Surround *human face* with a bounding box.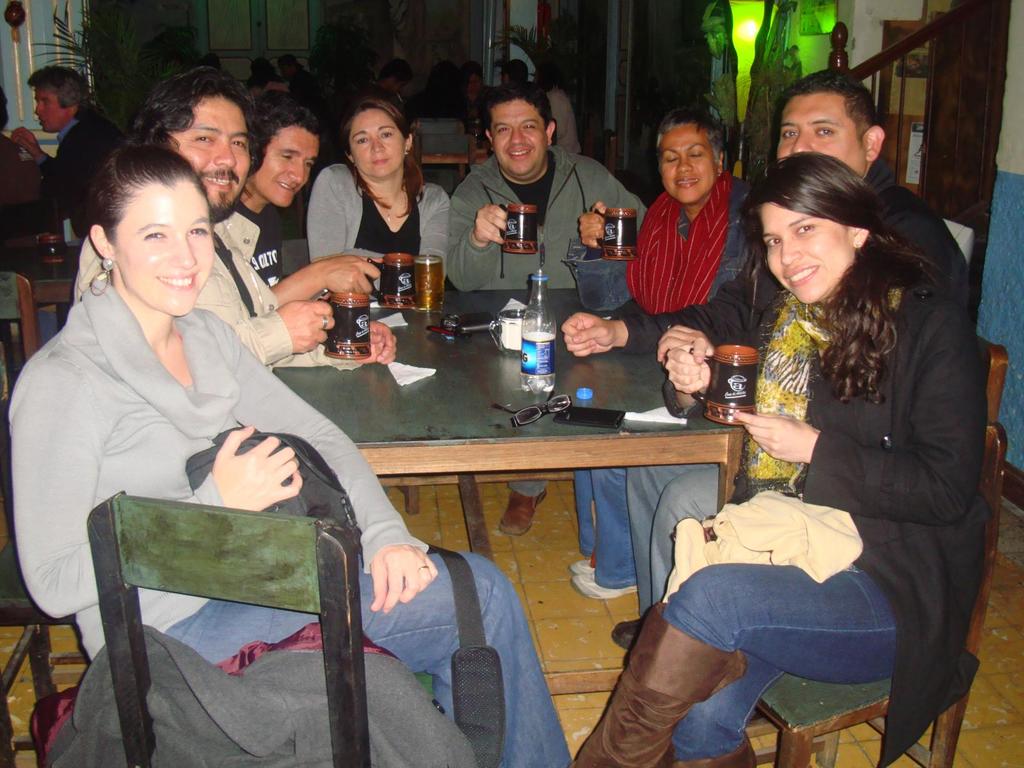
350,118,408,180.
